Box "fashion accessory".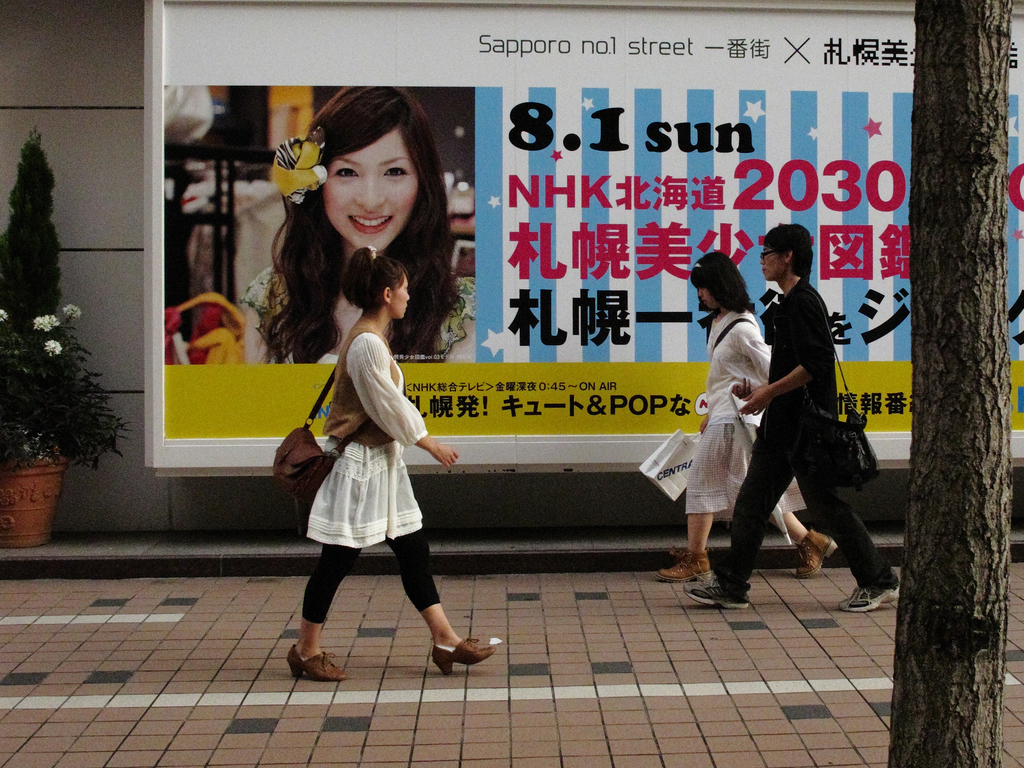
Rect(797, 531, 840, 580).
